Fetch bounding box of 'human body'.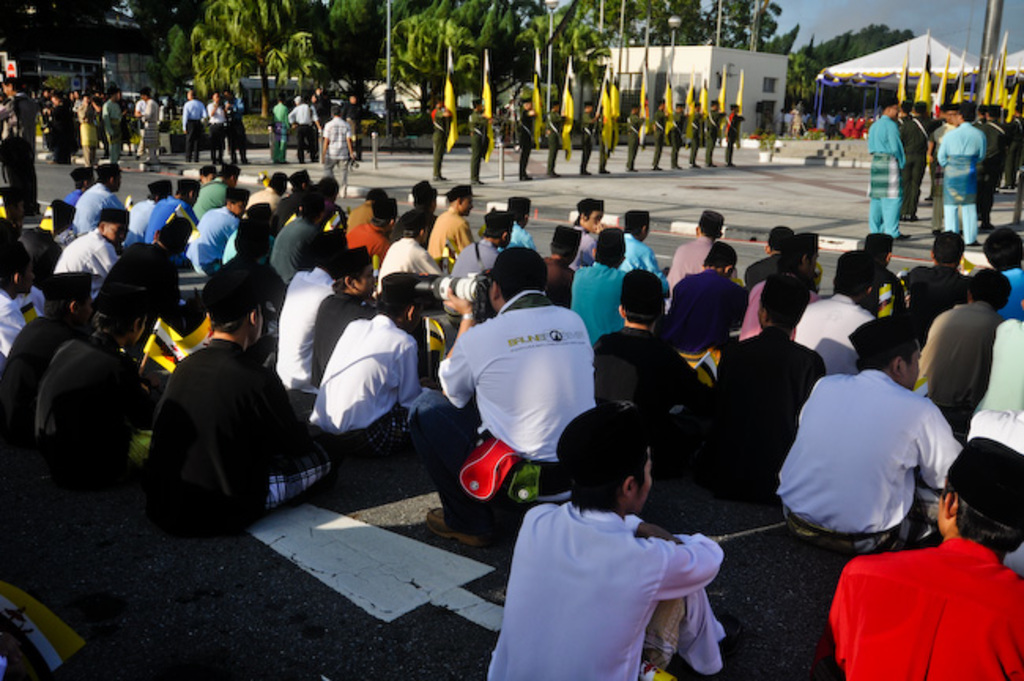
Bbox: (left=65, top=161, right=95, bottom=199).
